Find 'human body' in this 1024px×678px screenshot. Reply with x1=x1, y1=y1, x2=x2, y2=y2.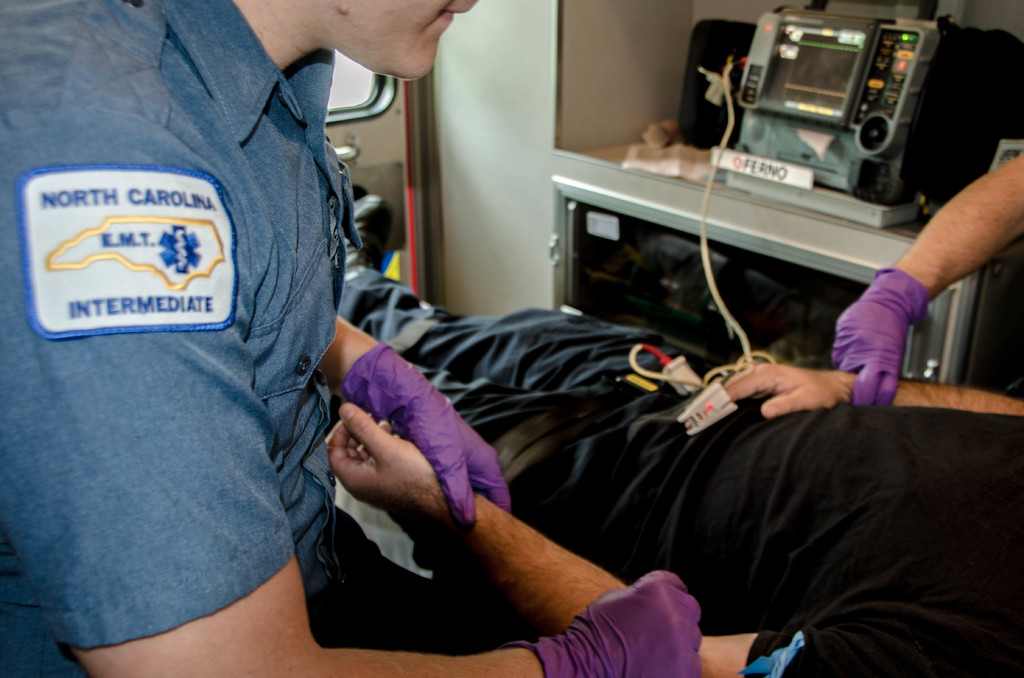
x1=14, y1=17, x2=776, y2=635.
